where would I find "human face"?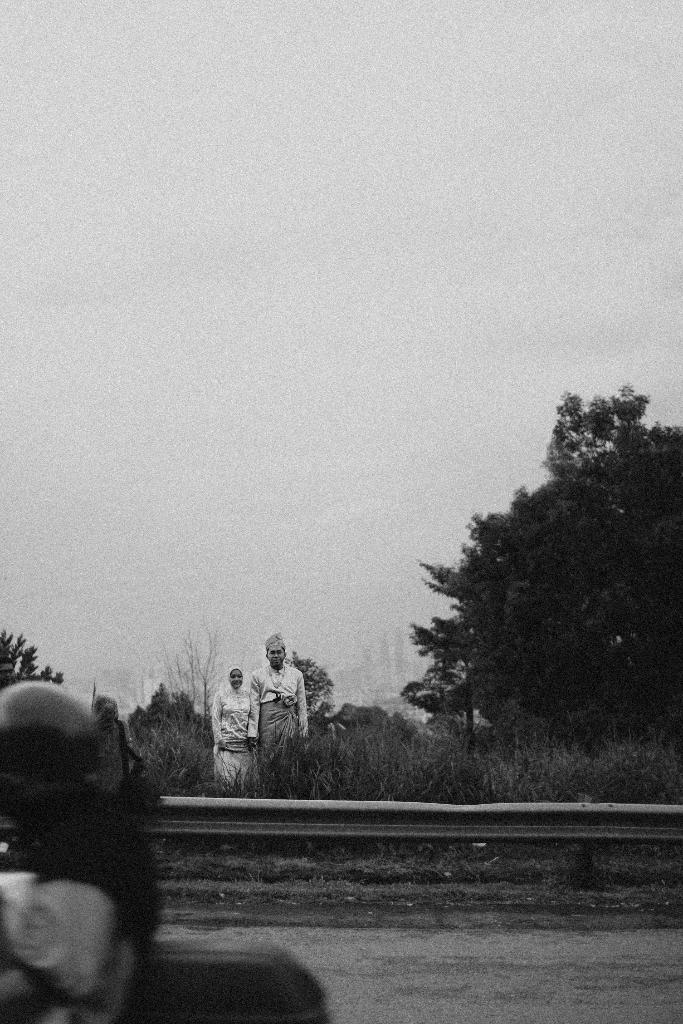
At BBox(268, 641, 283, 669).
